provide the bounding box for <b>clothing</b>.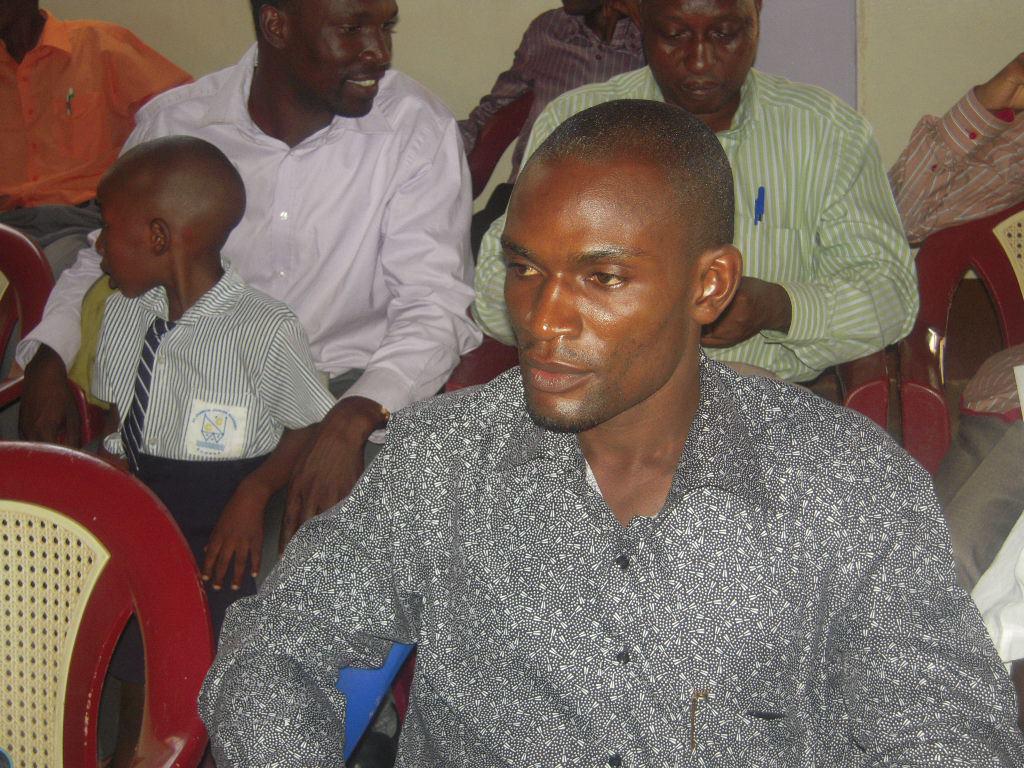
bbox(17, 43, 476, 579).
